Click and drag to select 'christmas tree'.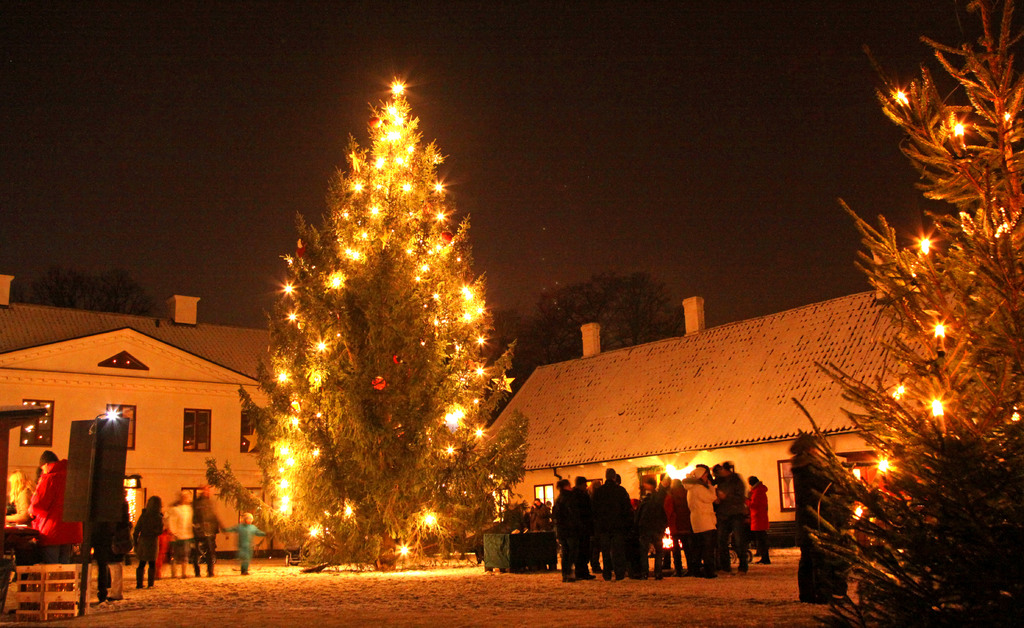
Selection: crop(294, 218, 535, 564).
